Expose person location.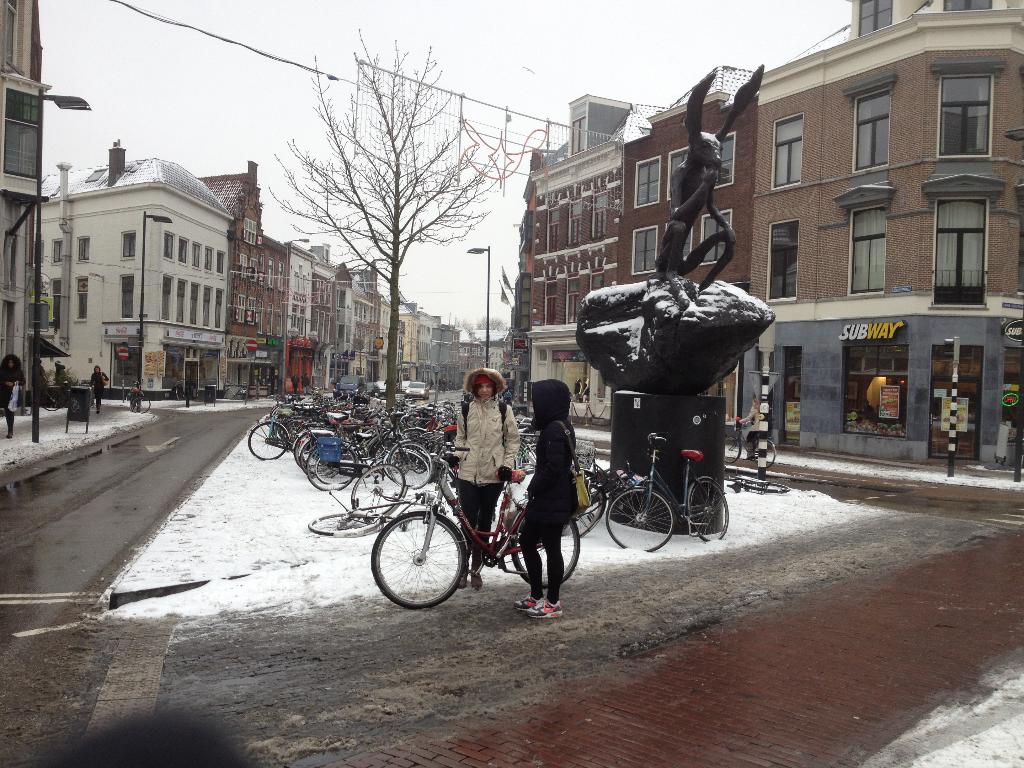
Exposed at x1=300 y1=371 x2=309 y2=391.
